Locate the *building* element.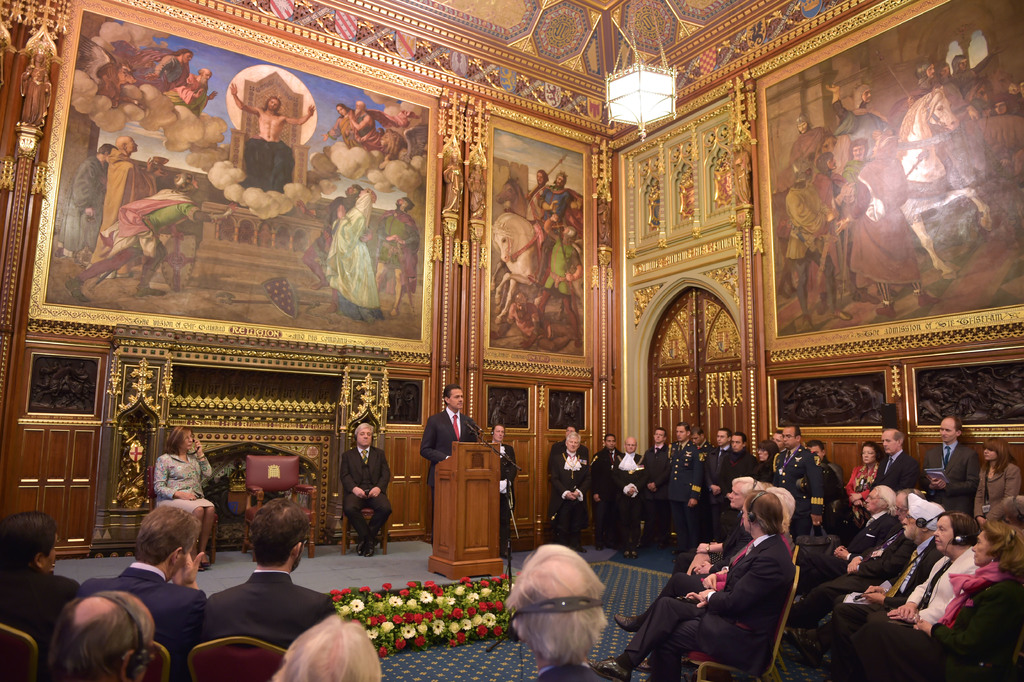
Element bbox: left=0, top=0, right=1020, bottom=681.
